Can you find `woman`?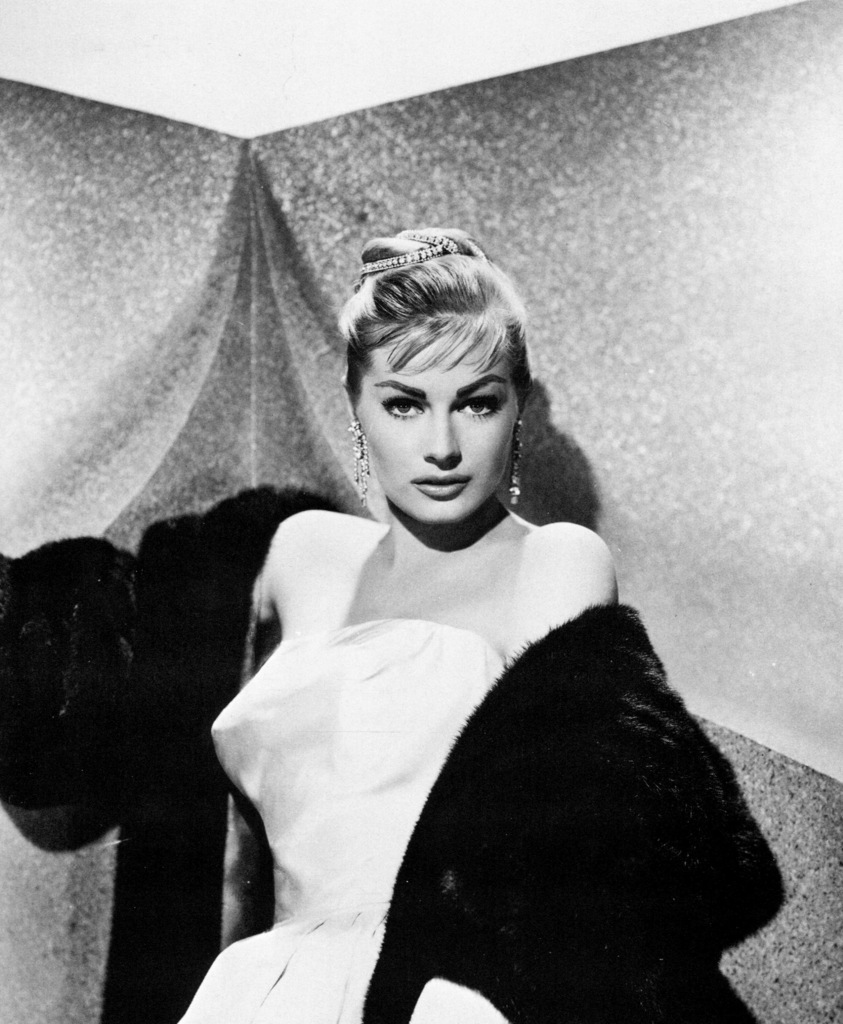
Yes, bounding box: region(237, 218, 673, 985).
